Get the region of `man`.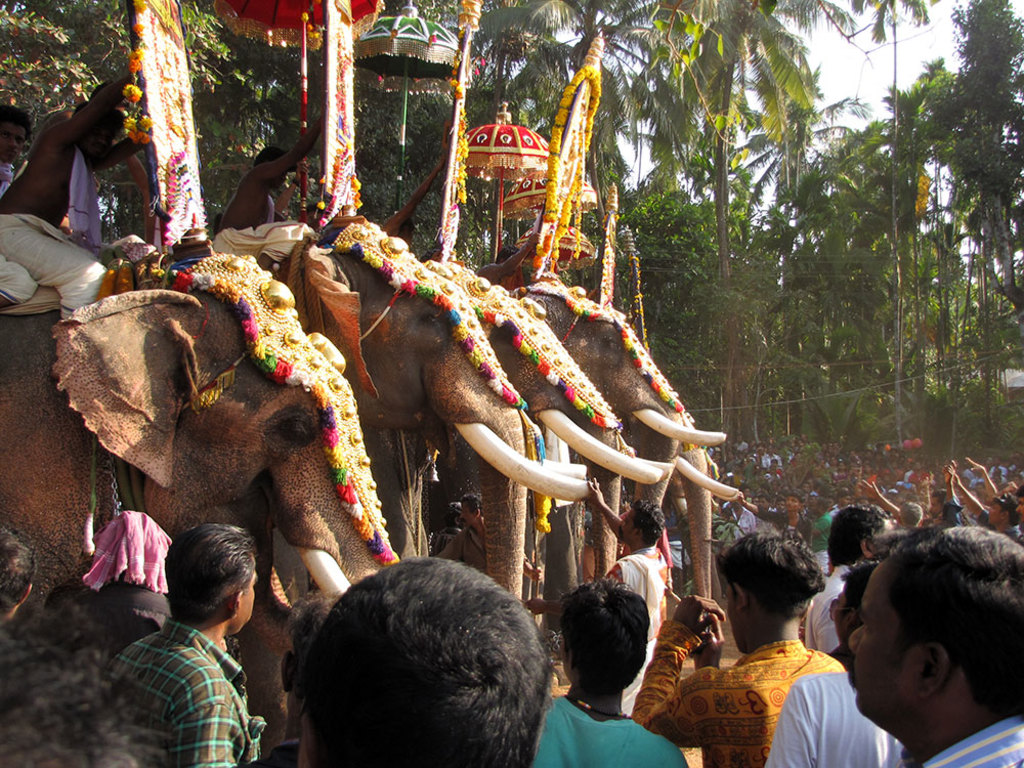
(x1=585, y1=475, x2=666, y2=715).
